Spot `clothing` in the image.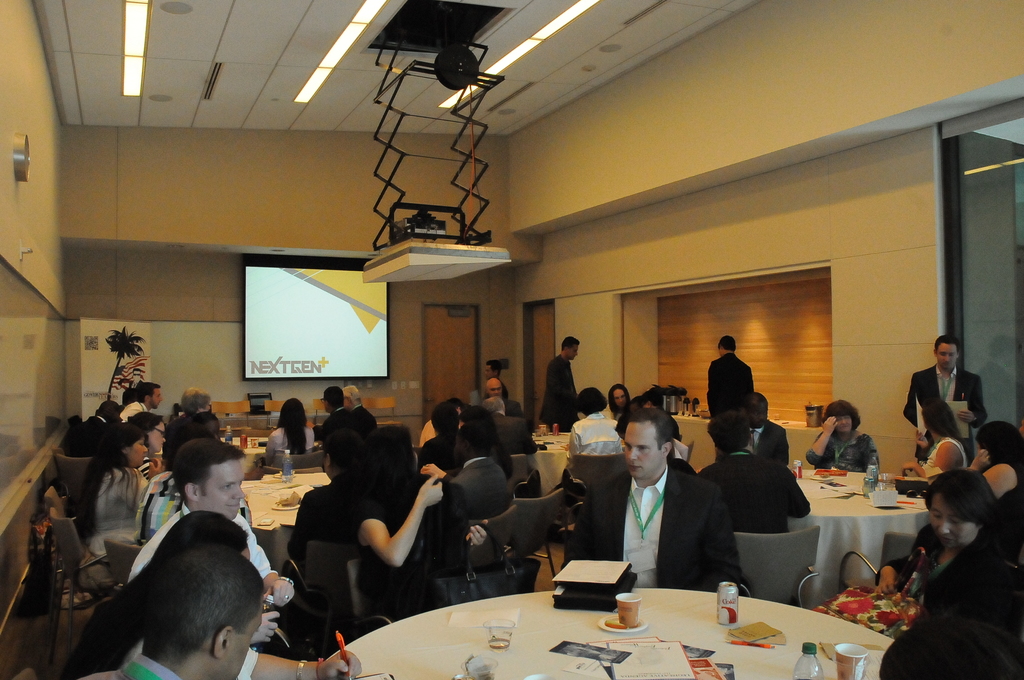
`clothing` found at BBox(810, 428, 877, 473).
